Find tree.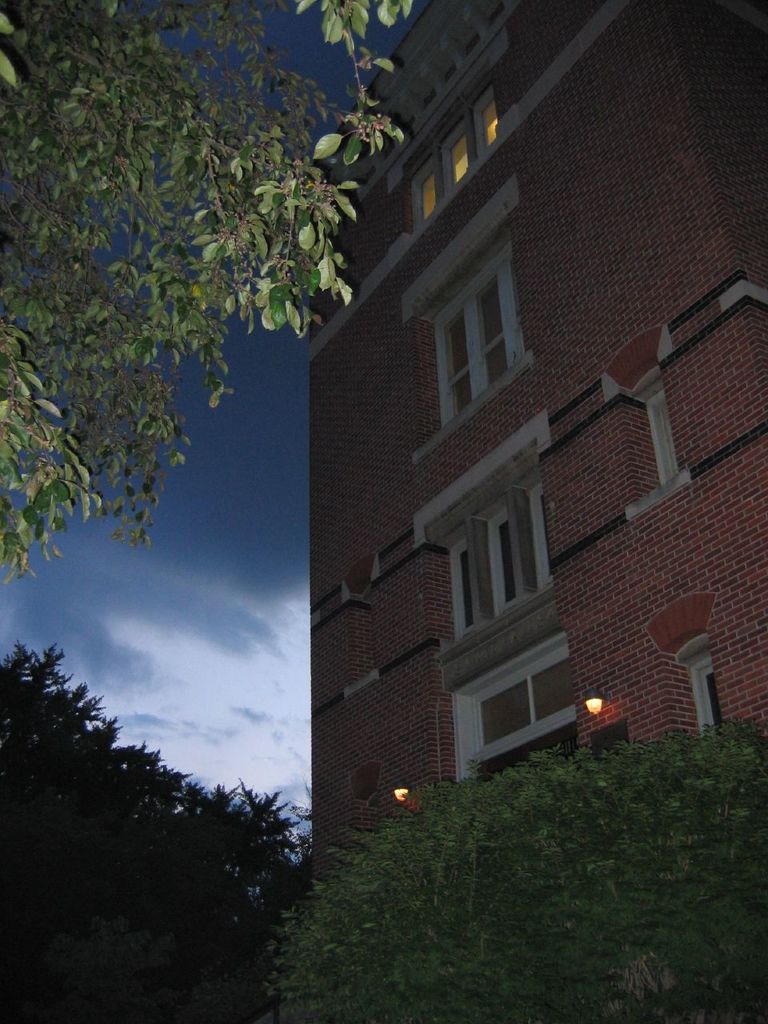
BBox(258, 710, 767, 1023).
